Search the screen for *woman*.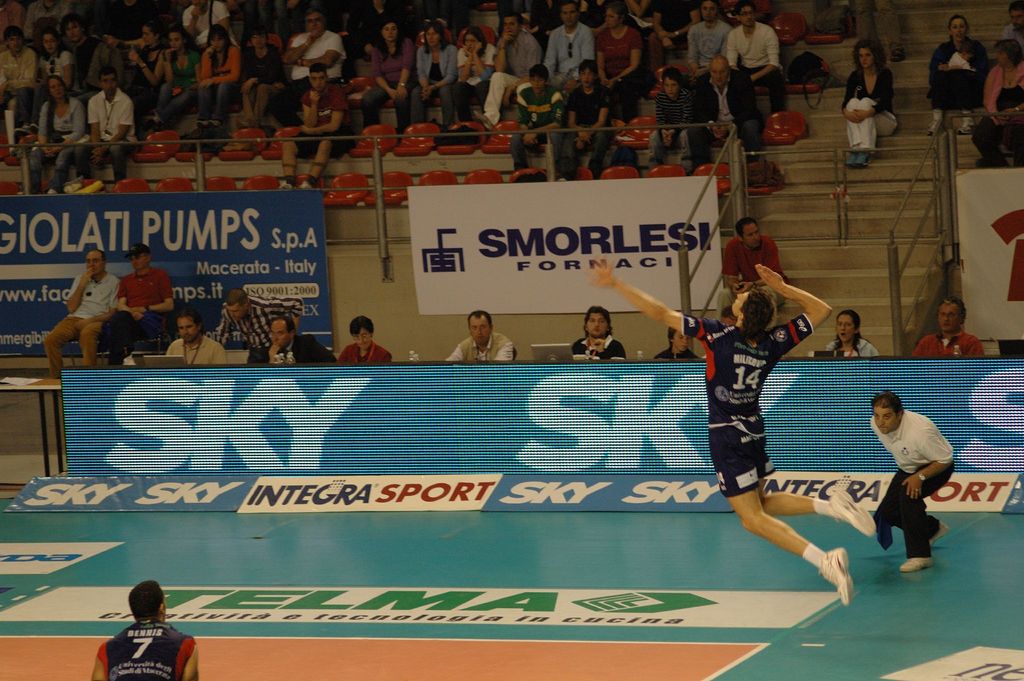
Found at (left=592, top=4, right=643, bottom=123).
